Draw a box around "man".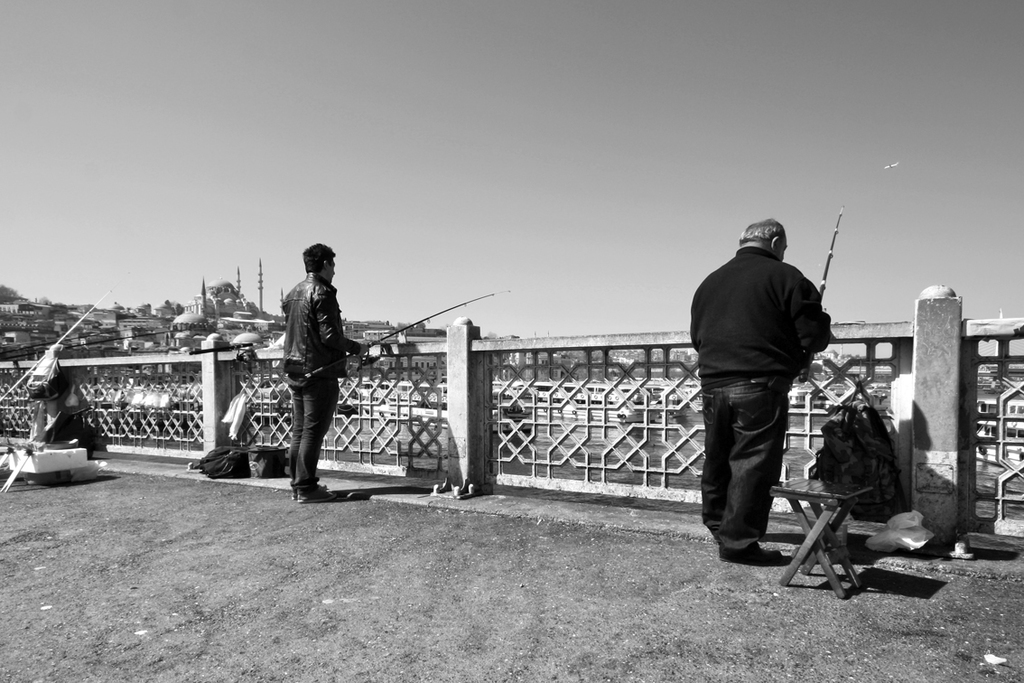
box(689, 200, 853, 590).
